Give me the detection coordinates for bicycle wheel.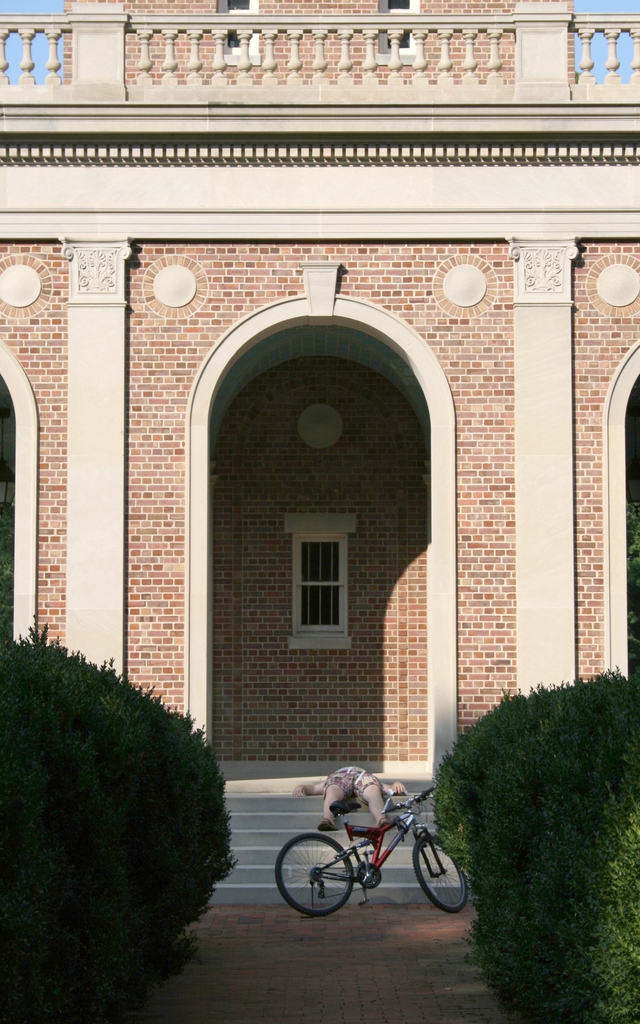
bbox(271, 832, 352, 925).
